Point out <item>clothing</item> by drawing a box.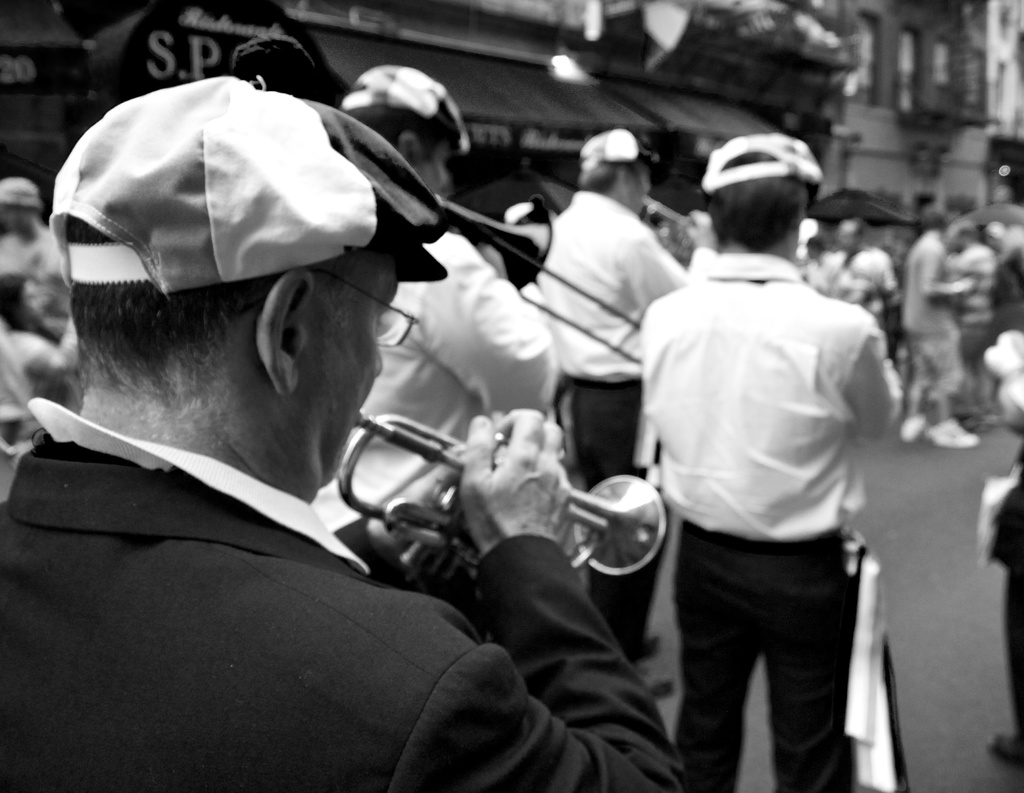
{"x1": 638, "y1": 177, "x2": 903, "y2": 775}.
